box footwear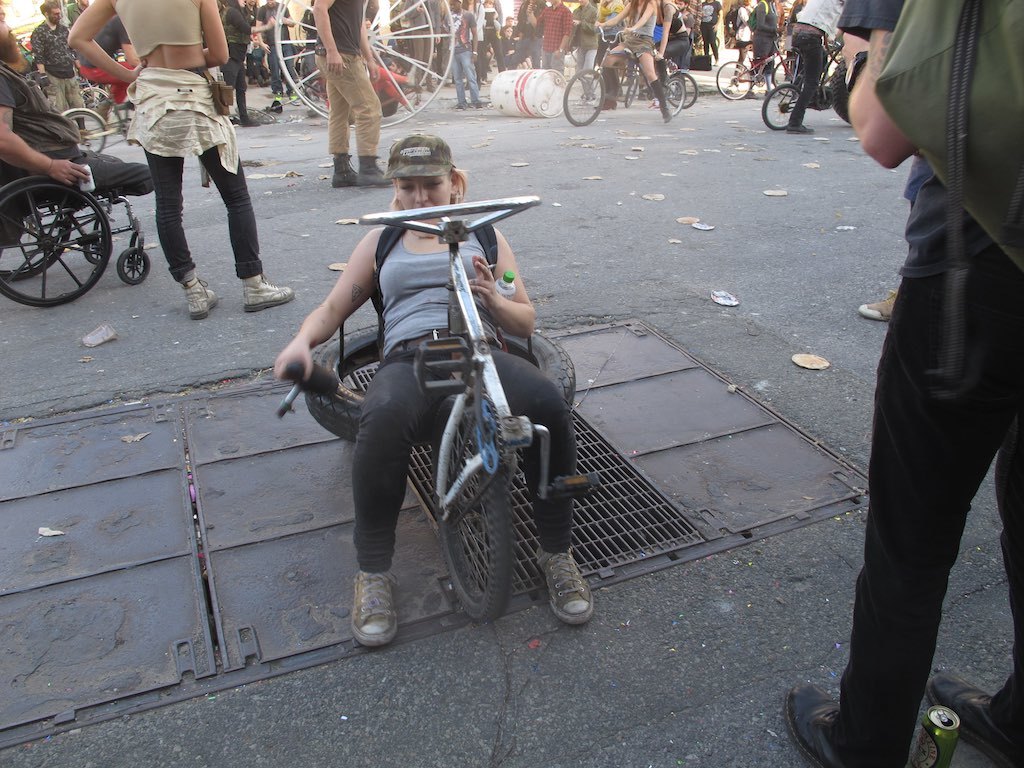
box(785, 684, 841, 767)
